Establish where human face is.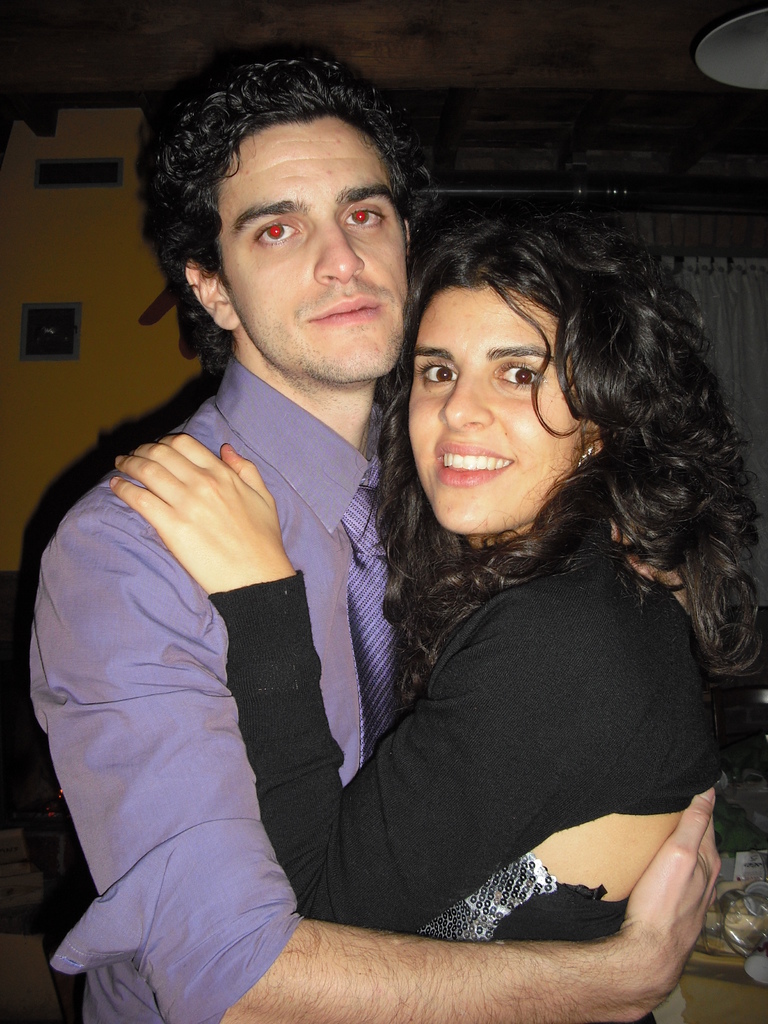
Established at [left=222, top=118, right=403, bottom=368].
